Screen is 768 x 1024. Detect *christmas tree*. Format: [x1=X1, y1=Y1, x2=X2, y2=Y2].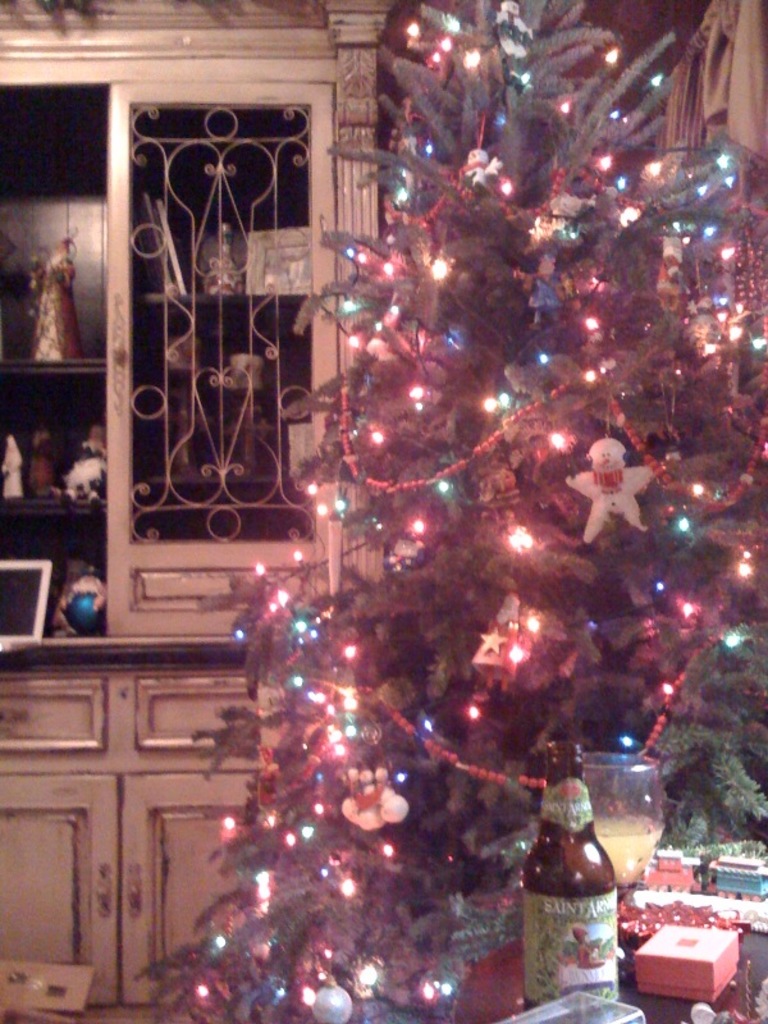
[x1=127, y1=0, x2=767, y2=1023].
